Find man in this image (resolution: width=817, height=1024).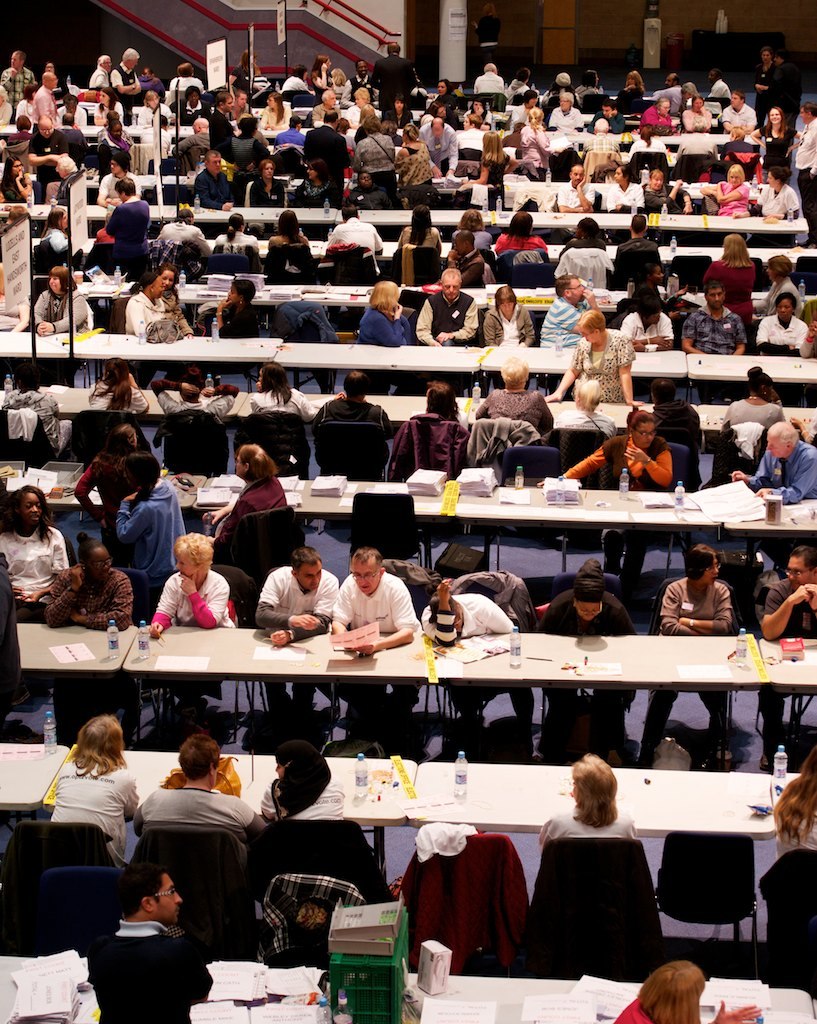
103:175:150:292.
